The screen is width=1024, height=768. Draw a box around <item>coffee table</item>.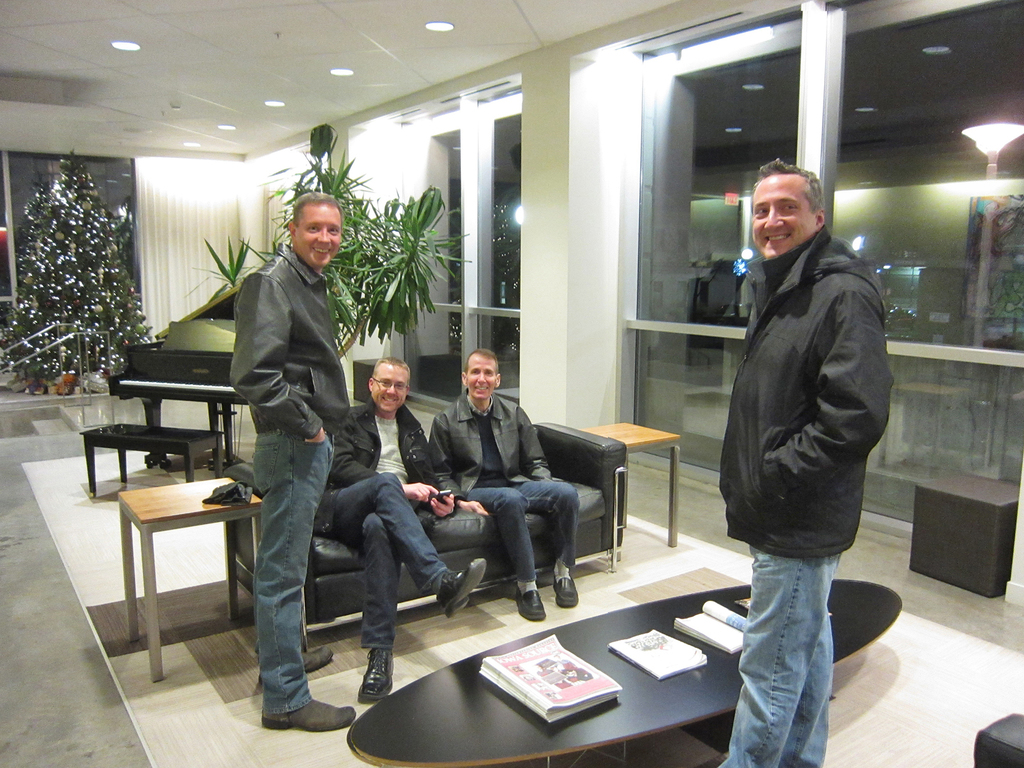
<bbox>583, 420, 684, 553</bbox>.
